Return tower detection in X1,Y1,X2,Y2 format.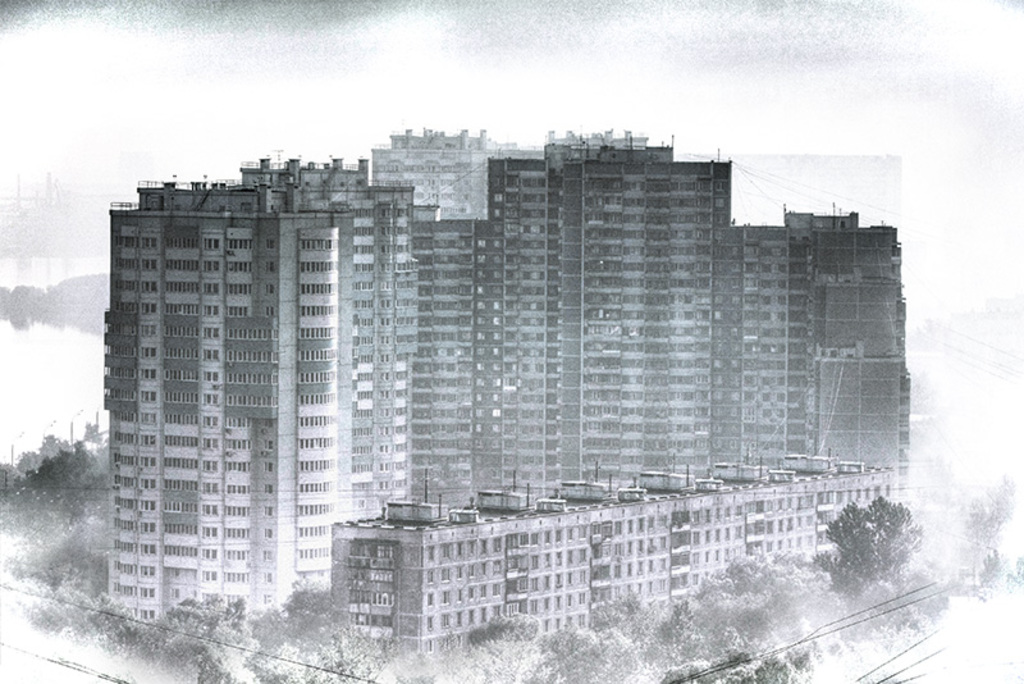
650,474,751,611.
